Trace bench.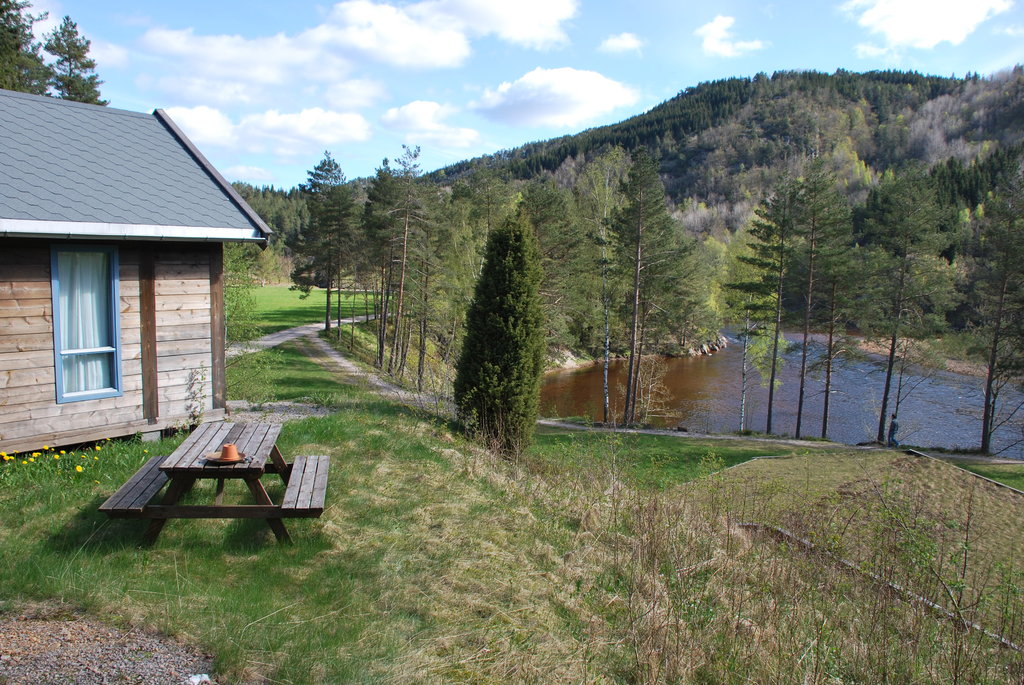
Traced to left=91, top=416, right=330, bottom=549.
